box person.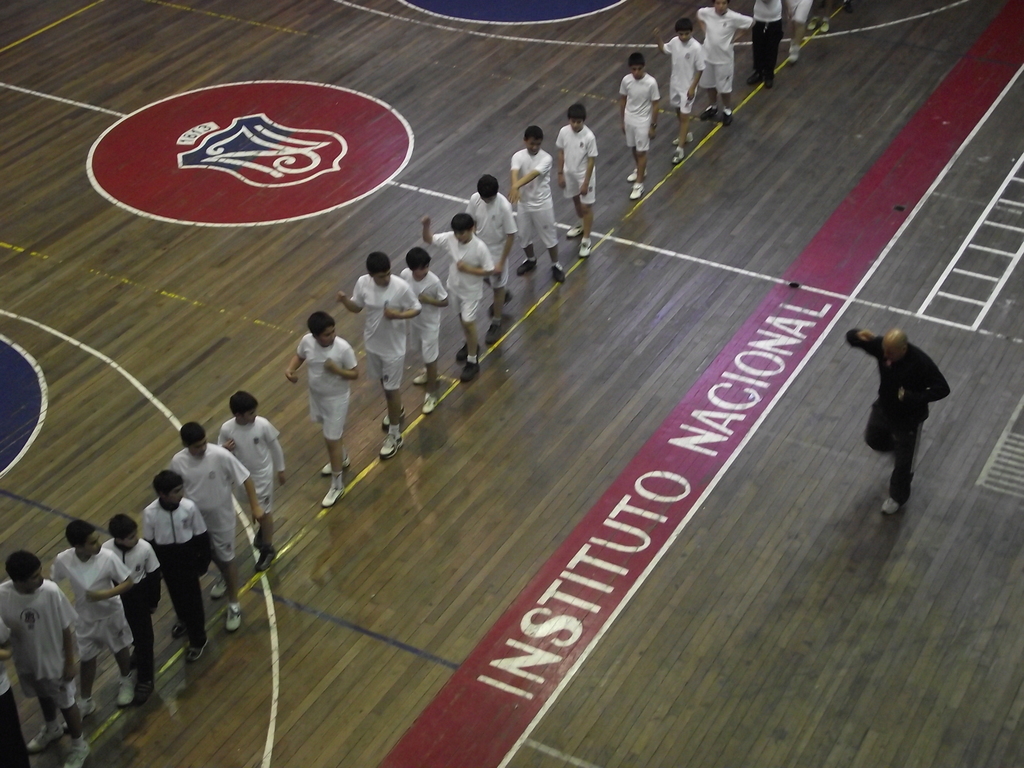
[165,419,248,597].
